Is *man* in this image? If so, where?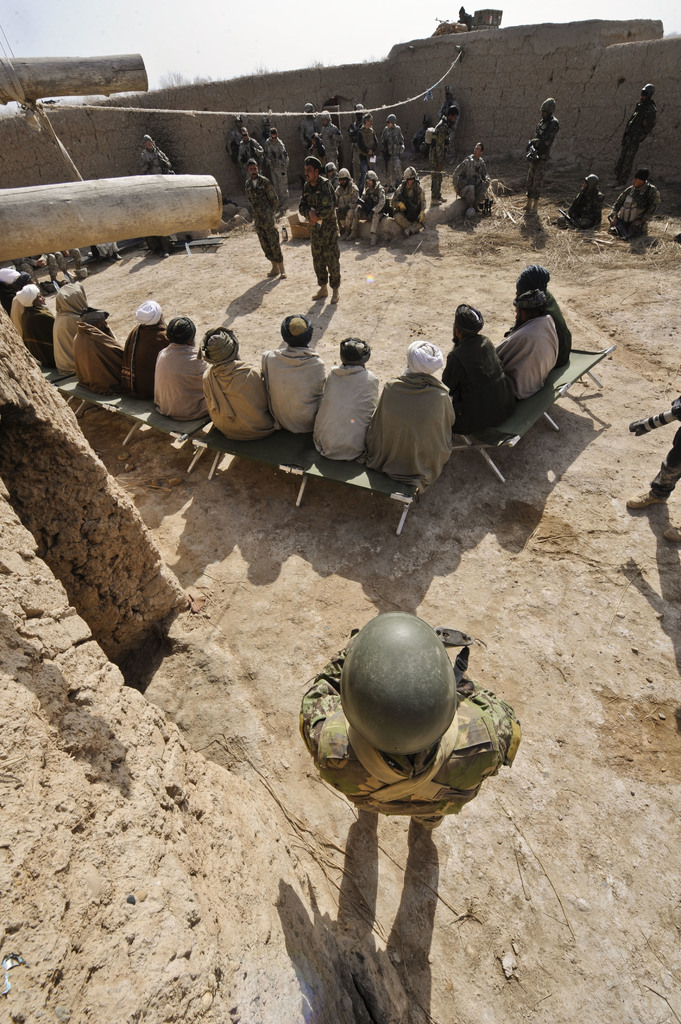
Yes, at [501, 285, 564, 399].
